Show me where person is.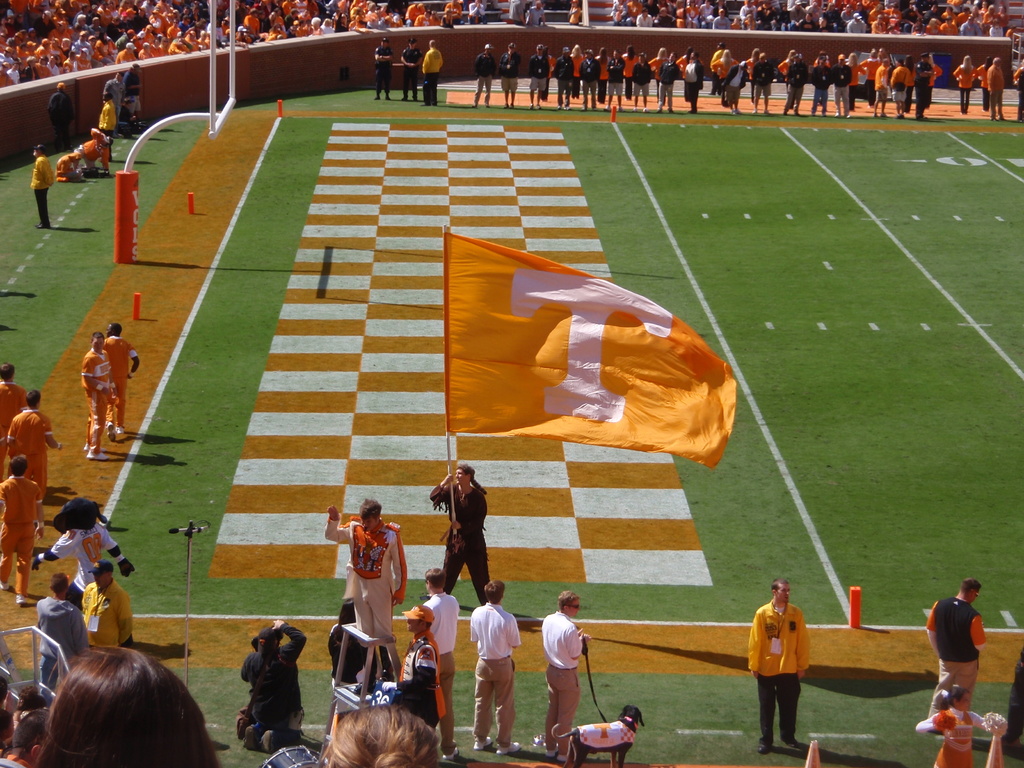
person is at [33, 500, 132, 598].
